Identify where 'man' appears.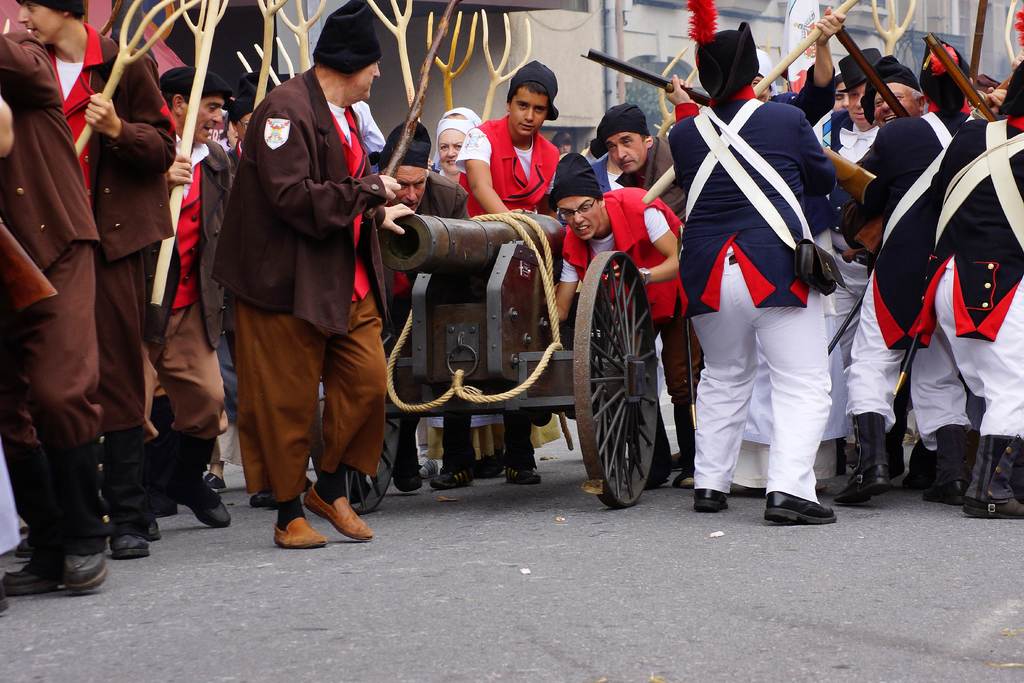
Appears at <box>543,180,690,491</box>.
